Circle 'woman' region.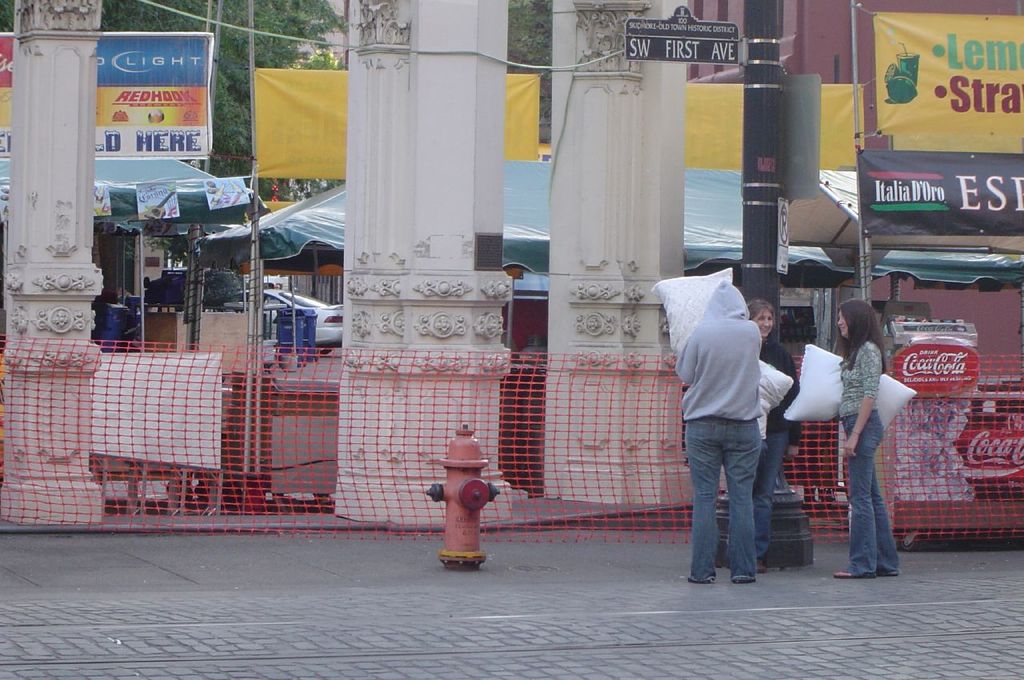
Region: (left=830, top=286, right=900, bottom=575).
